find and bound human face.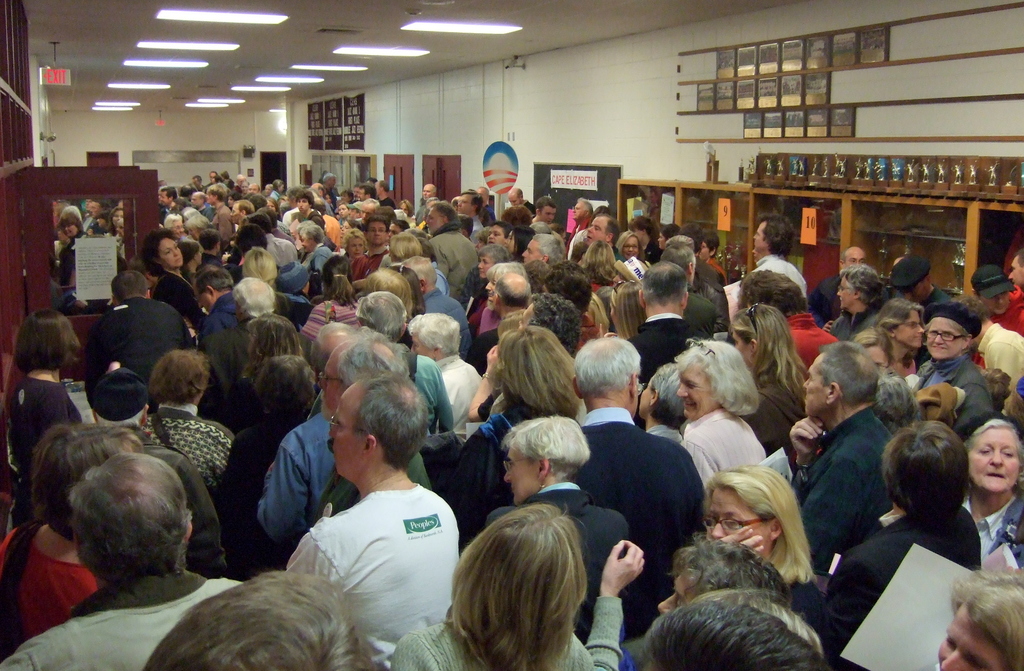
Bound: 297/197/307/212.
